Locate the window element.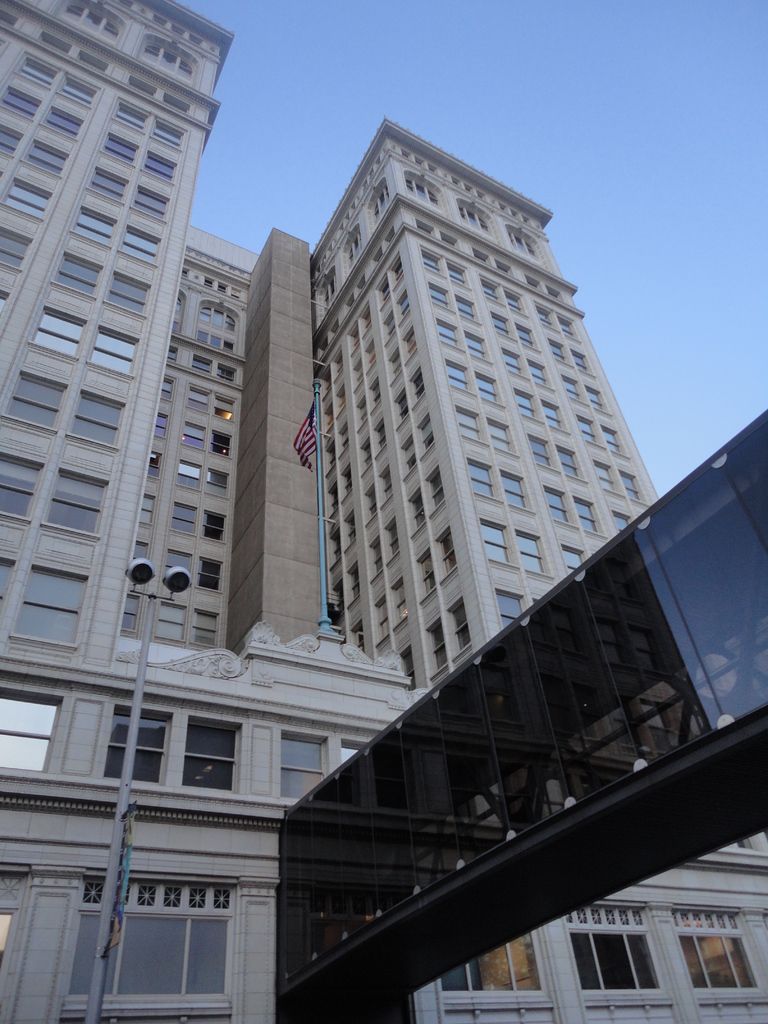
Element bbox: 417 412 435 460.
